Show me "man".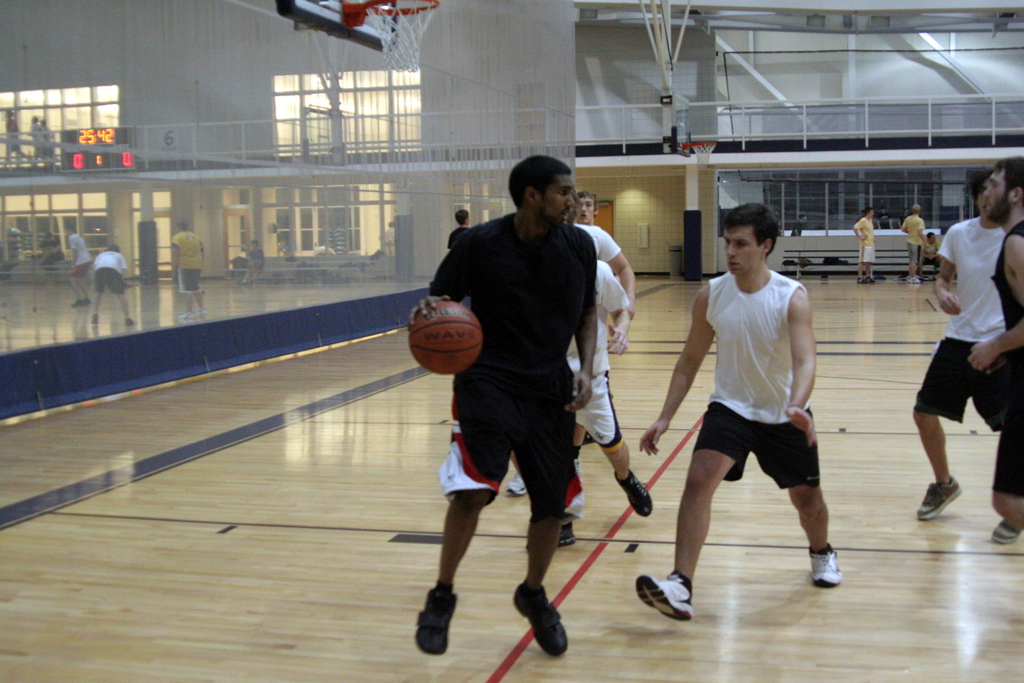
"man" is here: <box>575,194,600,222</box>.
